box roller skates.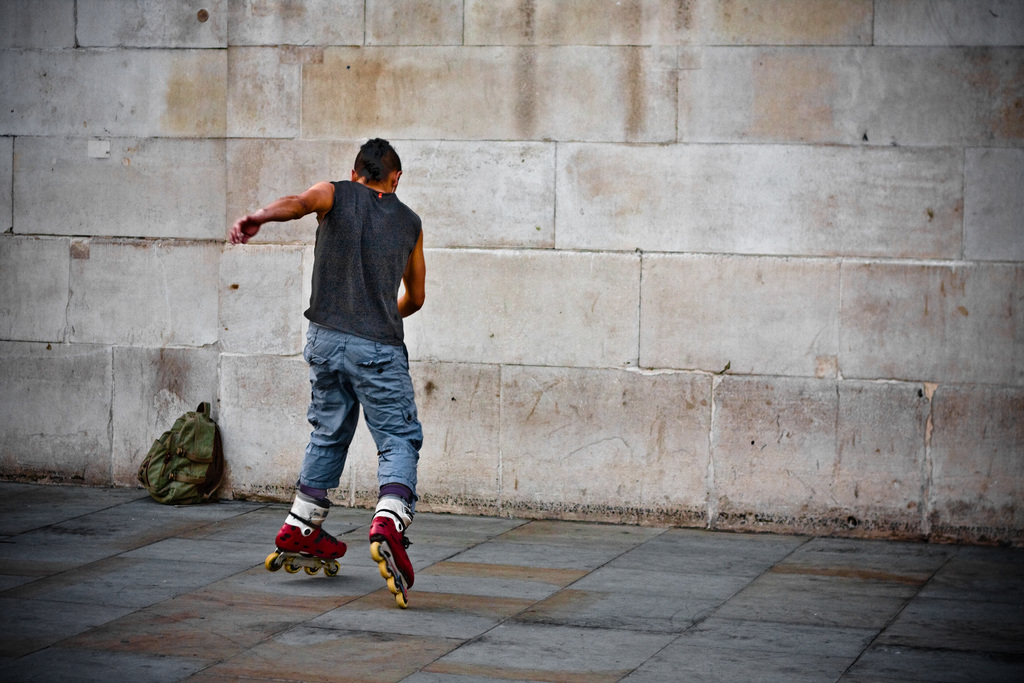
left=262, top=488, right=349, bottom=577.
